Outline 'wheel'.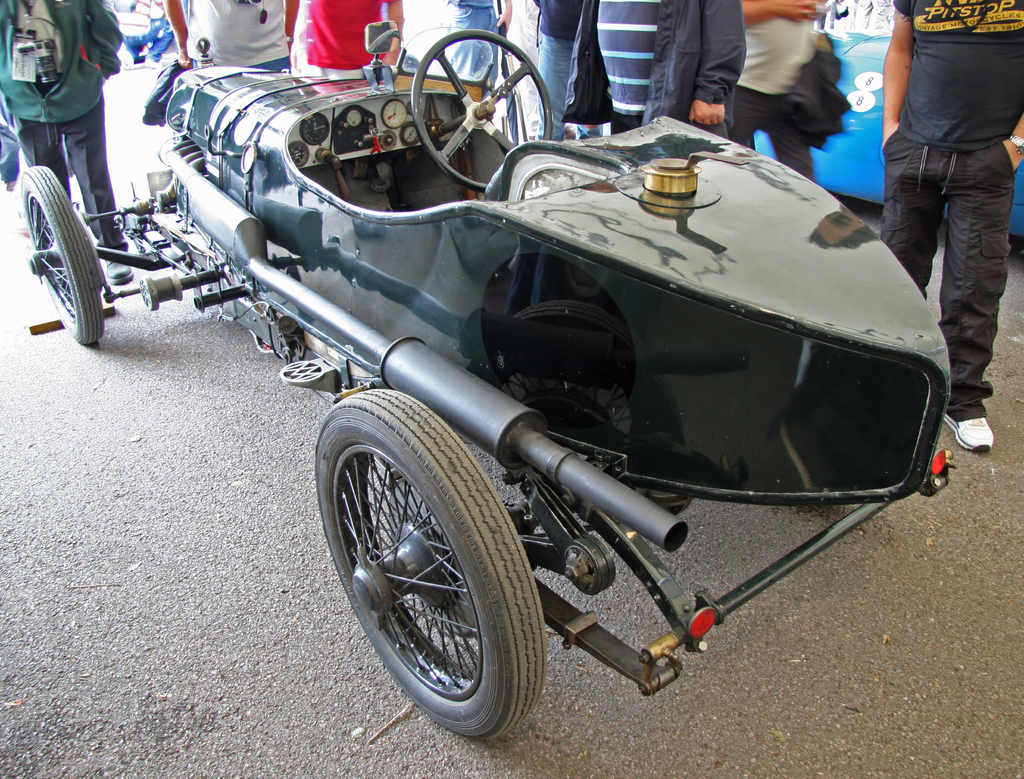
Outline: (x1=410, y1=28, x2=555, y2=192).
